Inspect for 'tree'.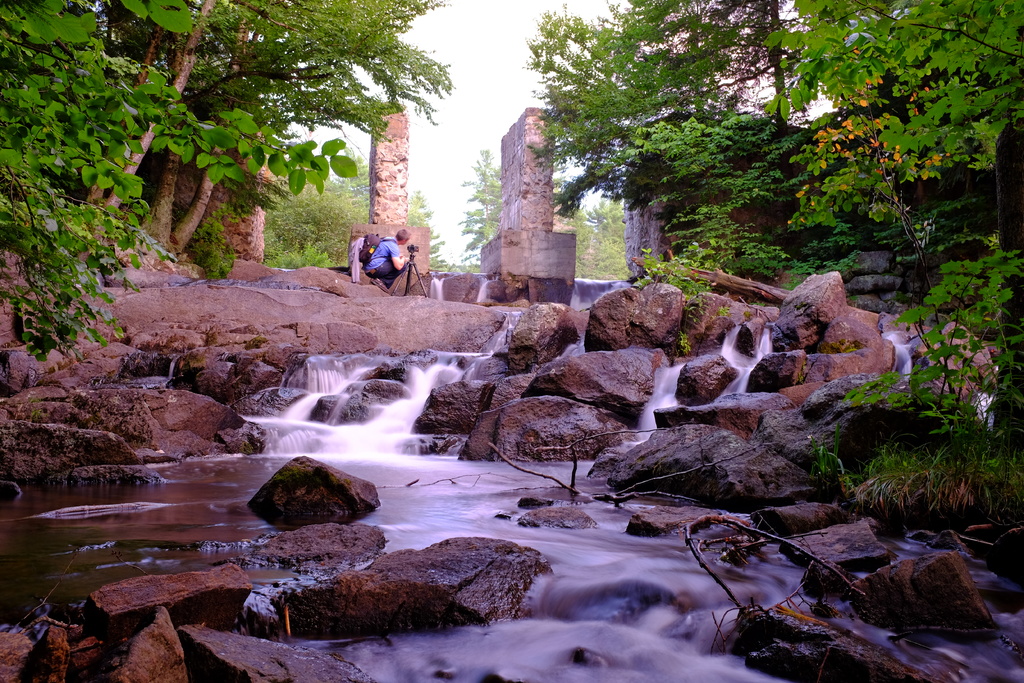
Inspection: <bbox>255, 136, 451, 281</bbox>.
